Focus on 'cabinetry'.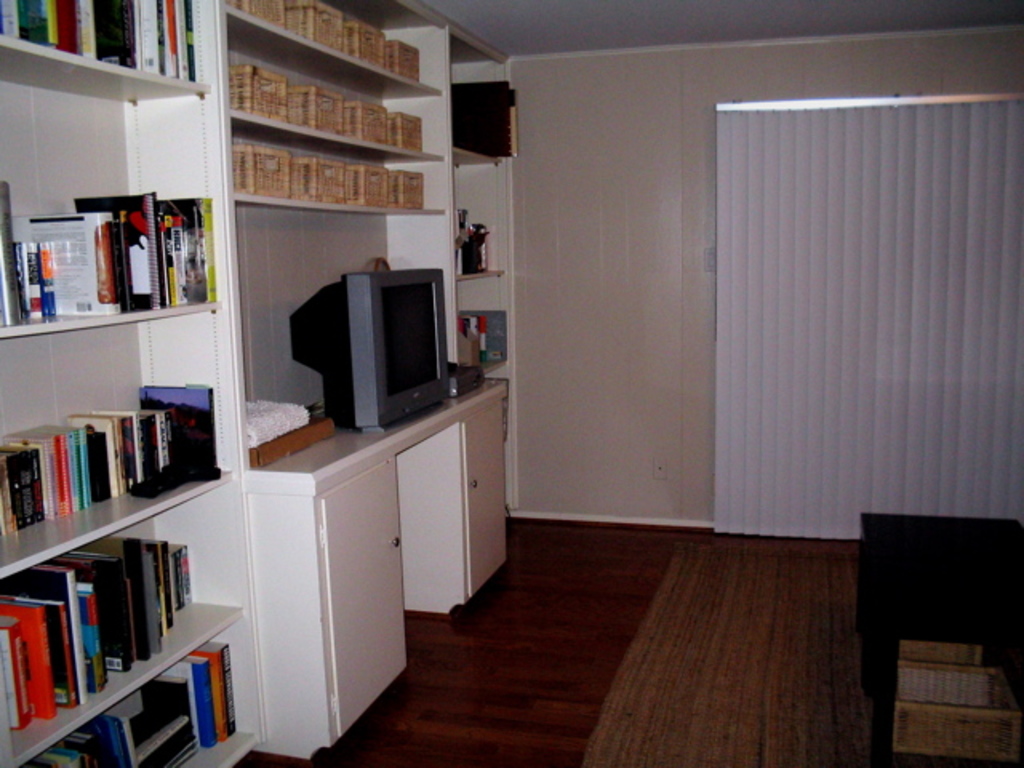
Focused at 413/398/547/621.
